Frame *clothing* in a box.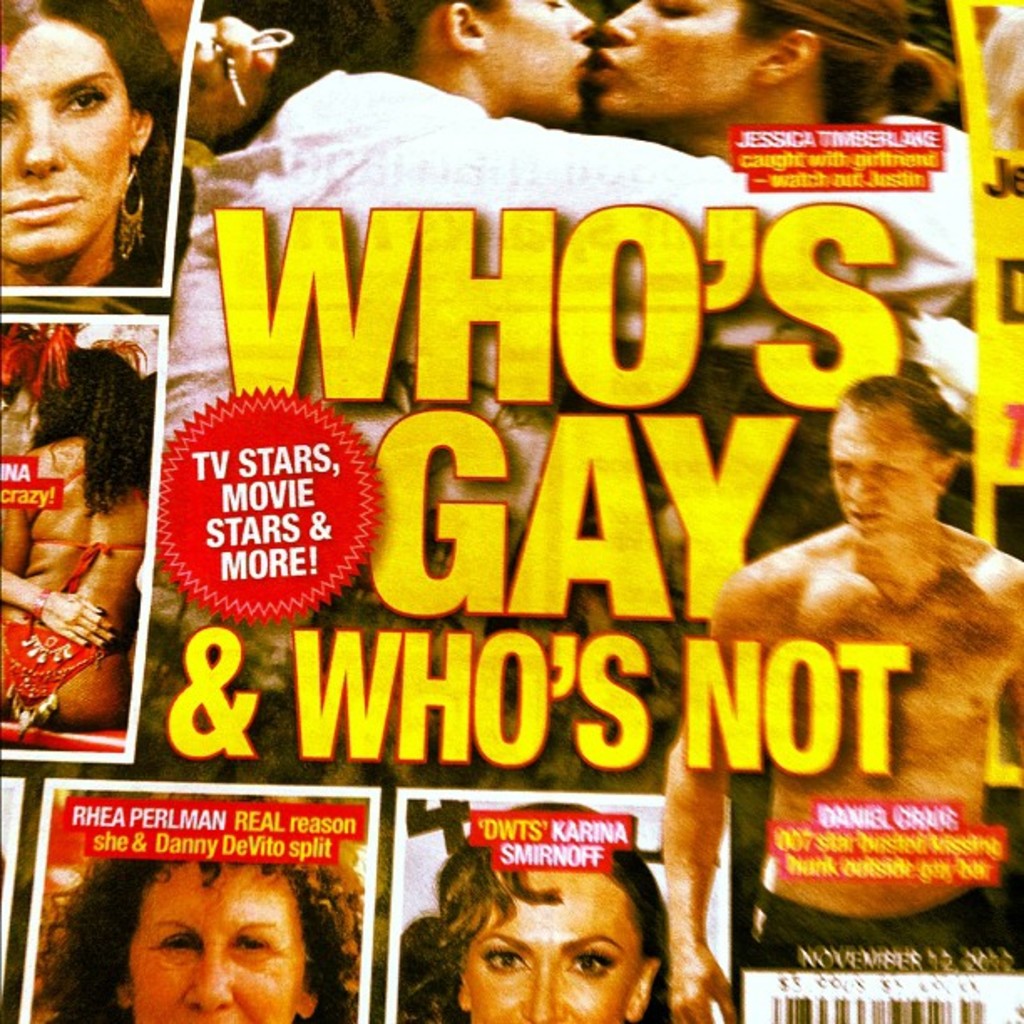
89:259:164:286.
